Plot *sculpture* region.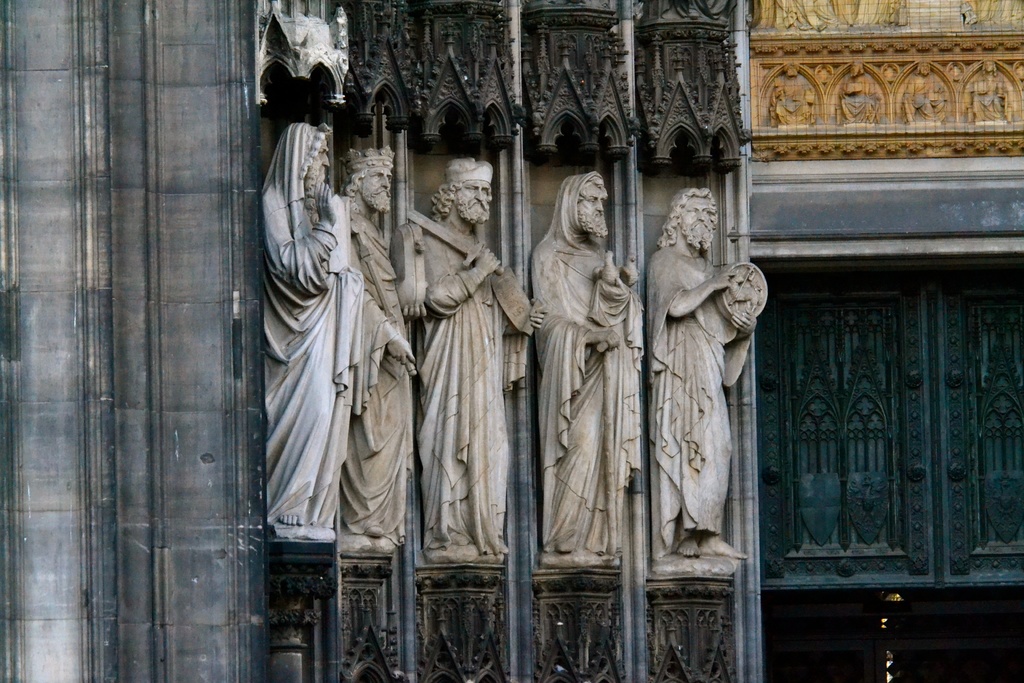
Plotted at crop(536, 166, 649, 563).
